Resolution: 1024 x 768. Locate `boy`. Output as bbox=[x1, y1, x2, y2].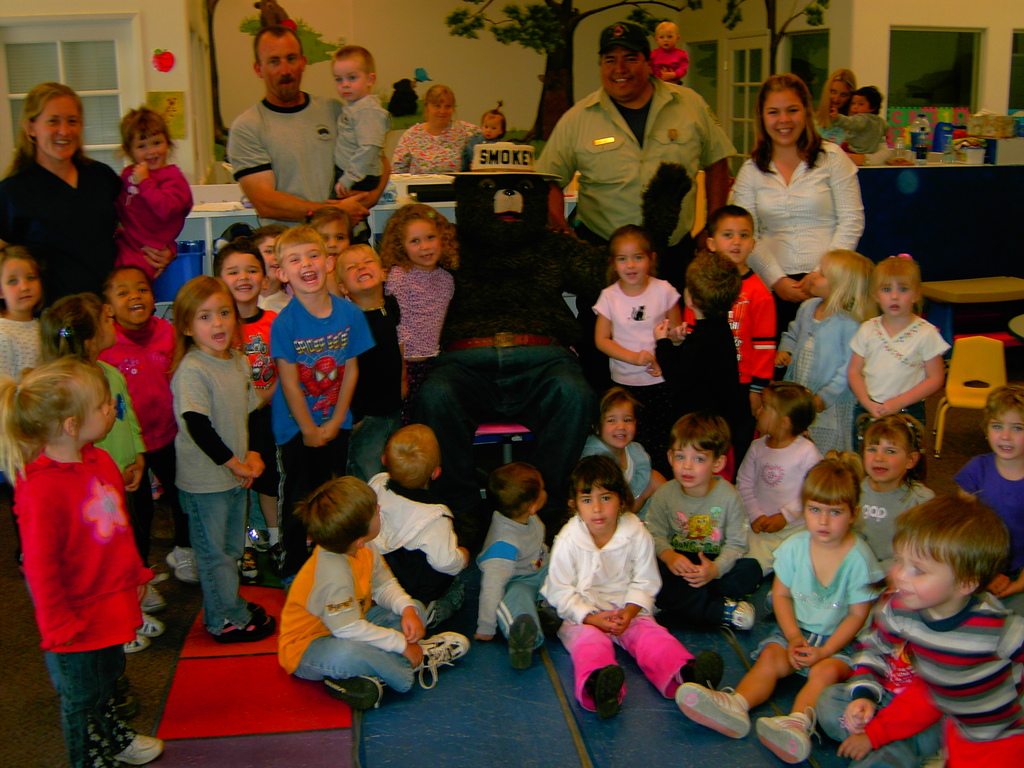
bbox=[830, 86, 890, 157].
